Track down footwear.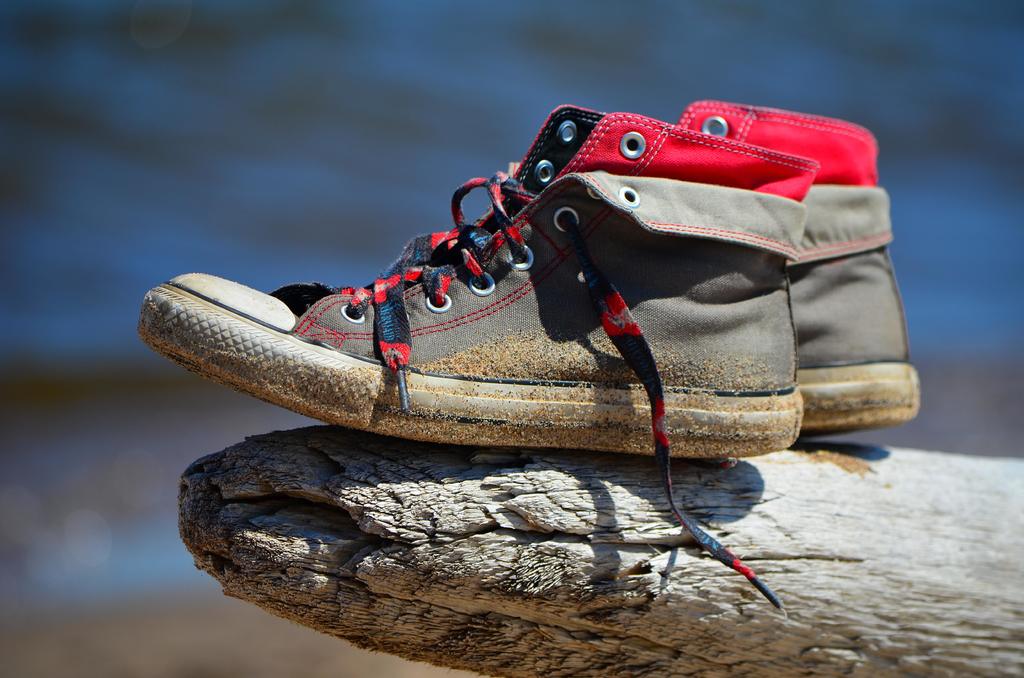
Tracked to 151/113/906/519.
